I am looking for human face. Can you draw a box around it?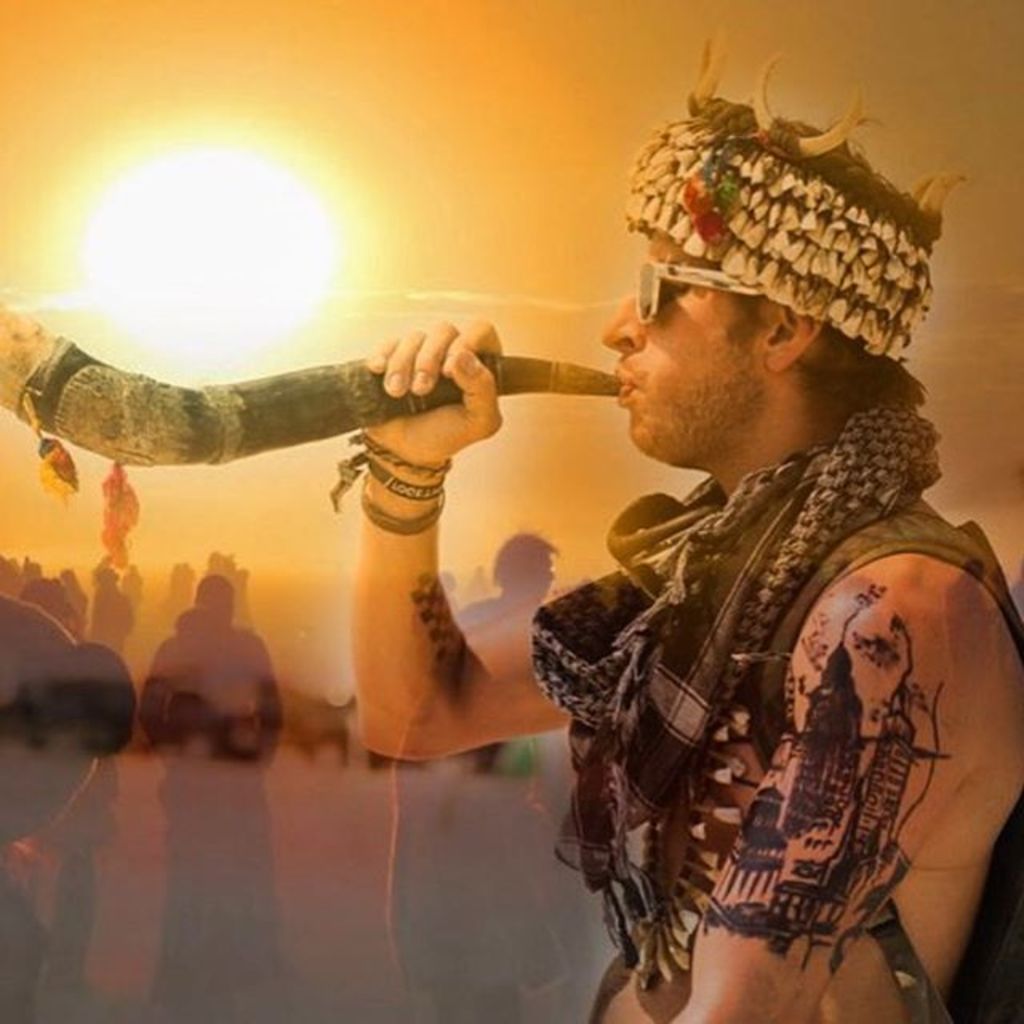
Sure, the bounding box is [531,557,558,595].
